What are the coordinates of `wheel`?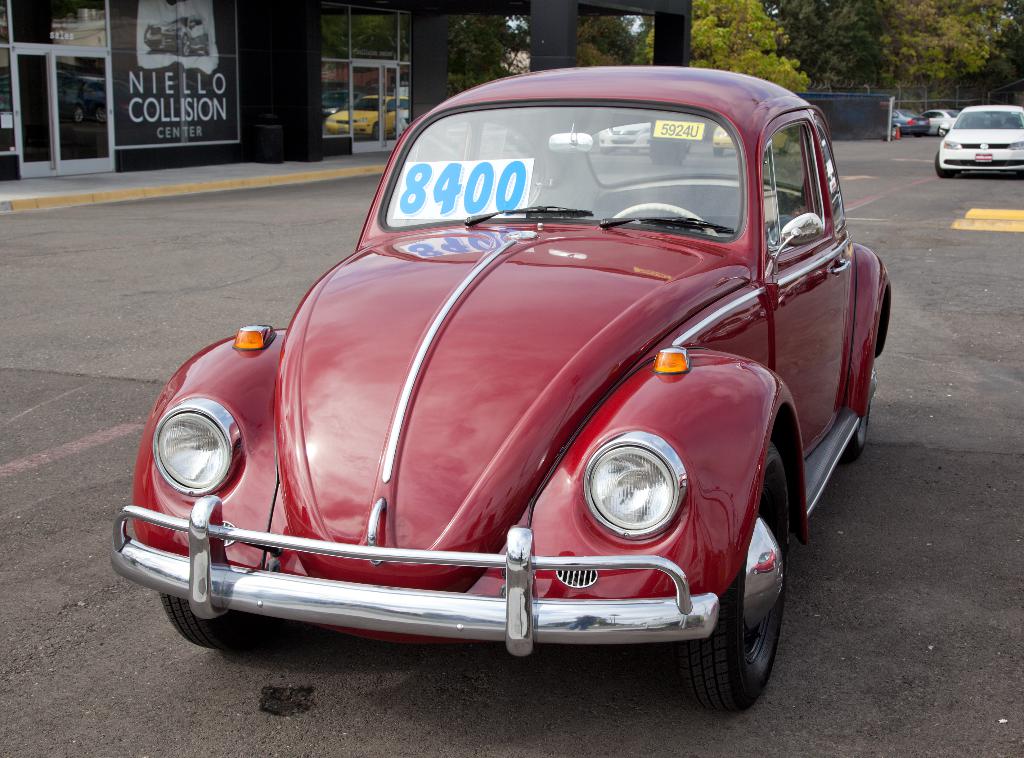
600,147,607,155.
